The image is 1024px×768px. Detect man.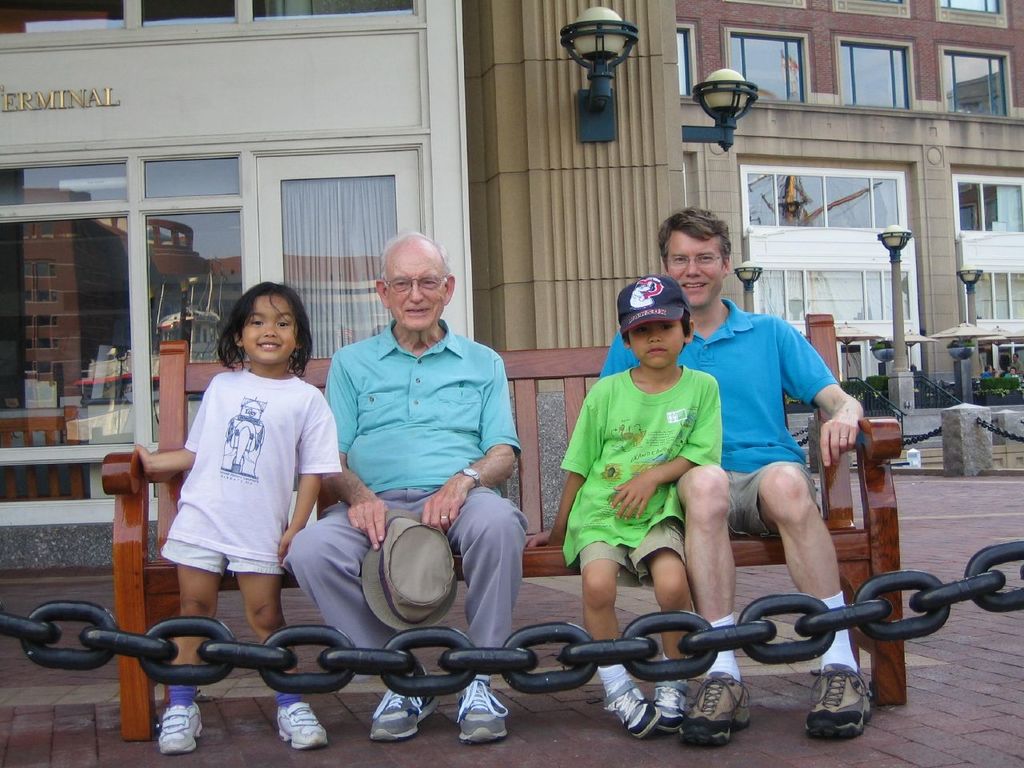
Detection: {"x1": 286, "y1": 223, "x2": 530, "y2": 681}.
